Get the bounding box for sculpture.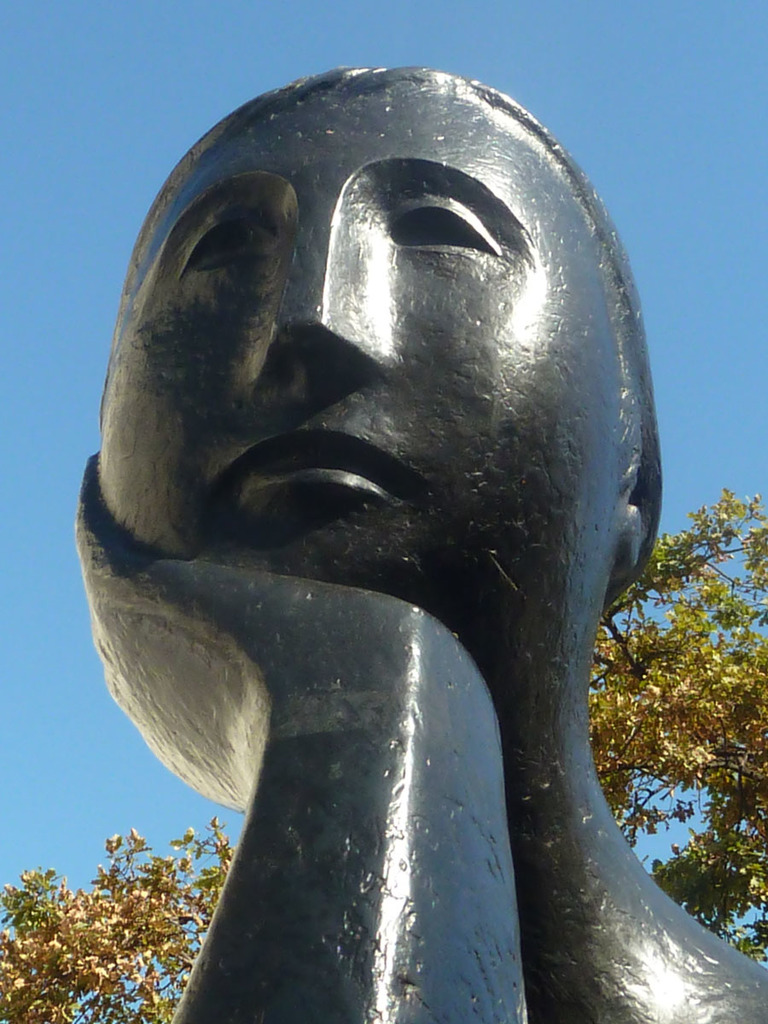
29, 84, 703, 980.
